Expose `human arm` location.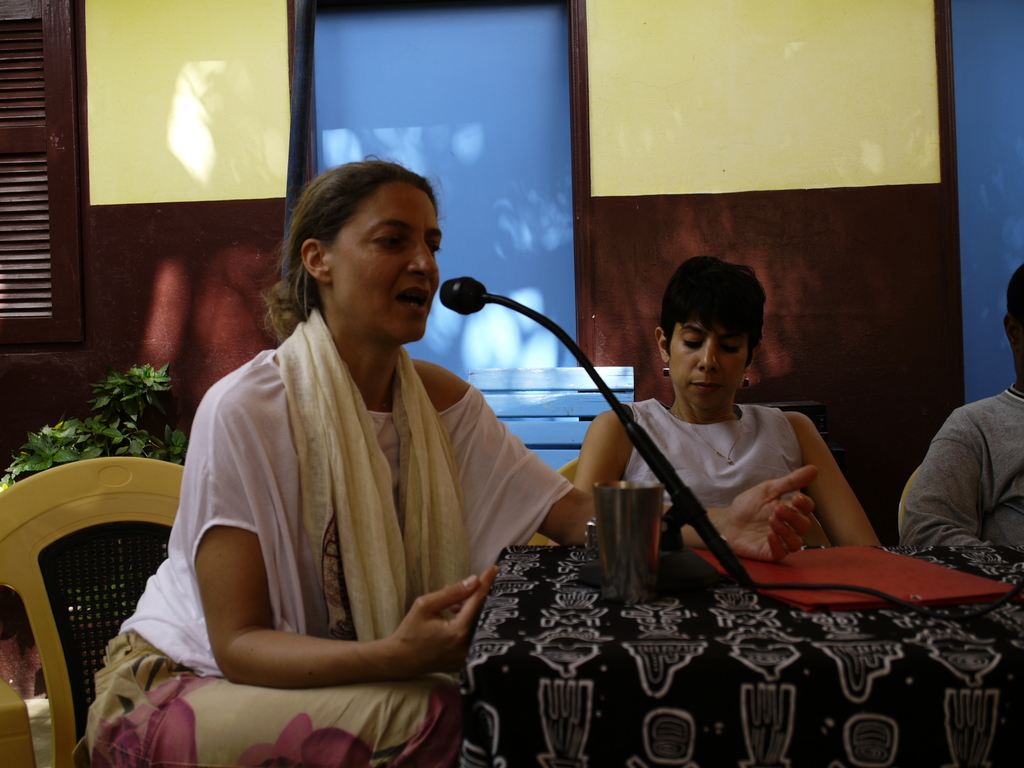
Exposed at region(915, 400, 982, 616).
